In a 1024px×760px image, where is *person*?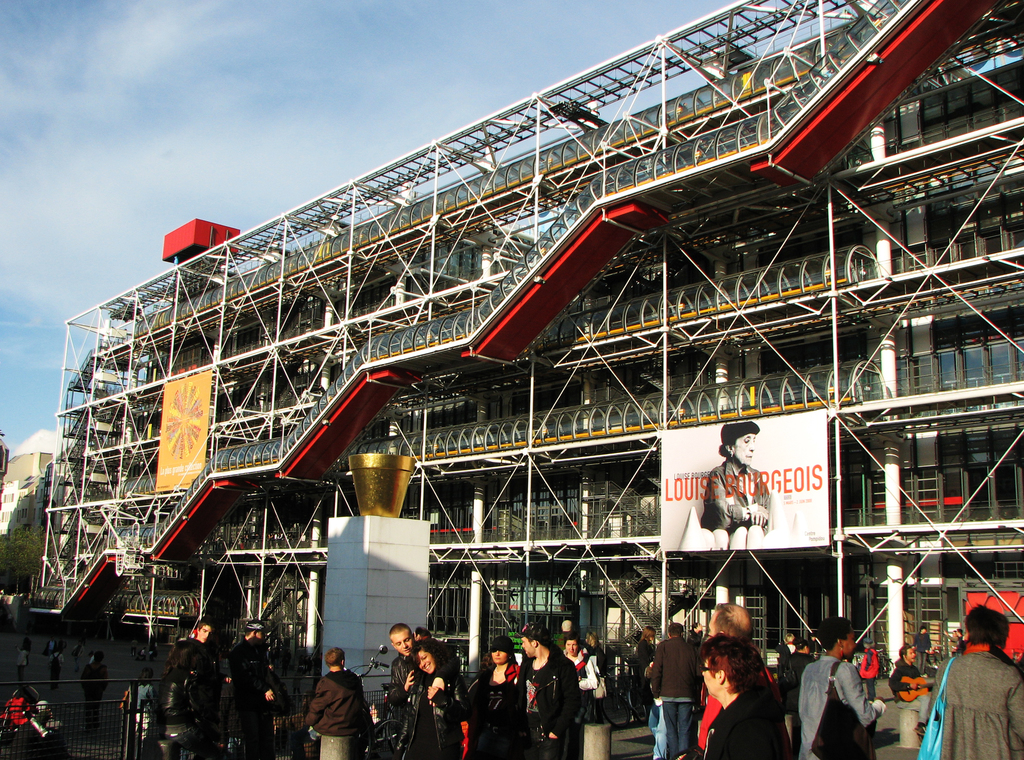
locate(688, 622, 703, 659).
